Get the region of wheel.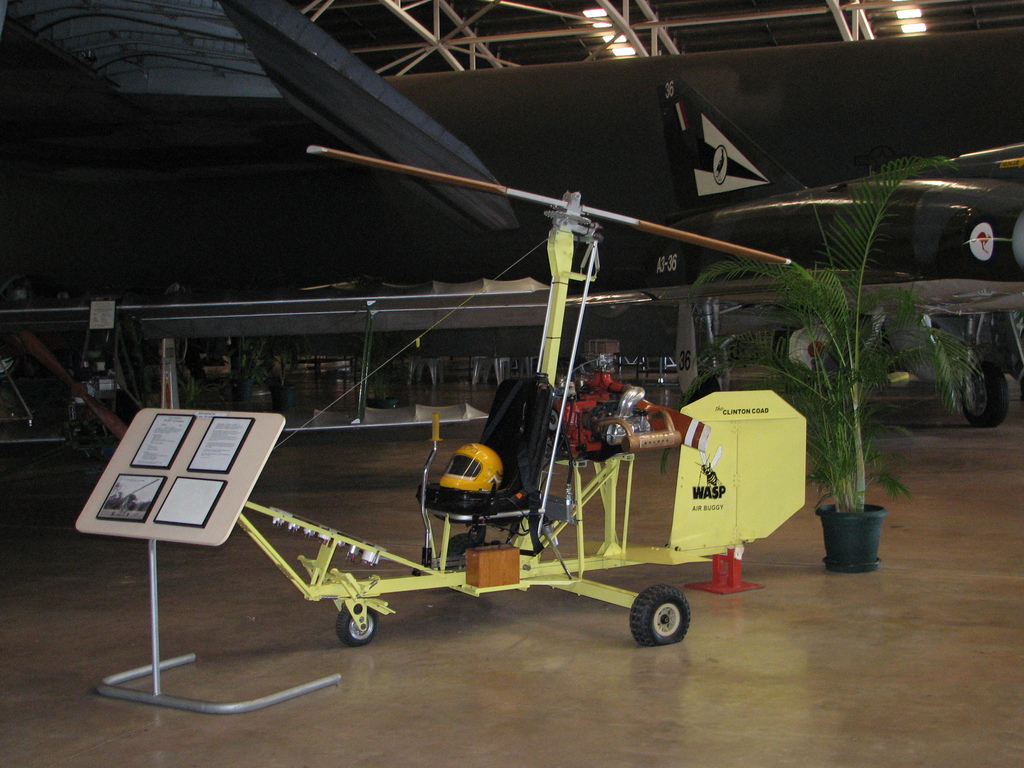
bbox=(630, 582, 708, 644).
